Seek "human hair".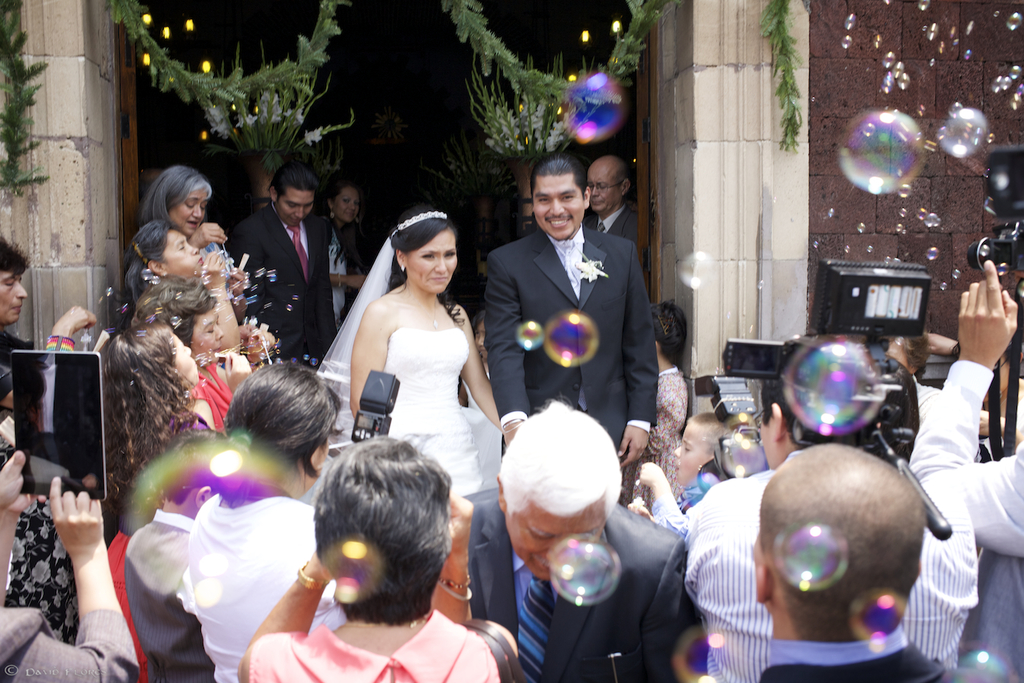
crop(394, 204, 460, 293).
